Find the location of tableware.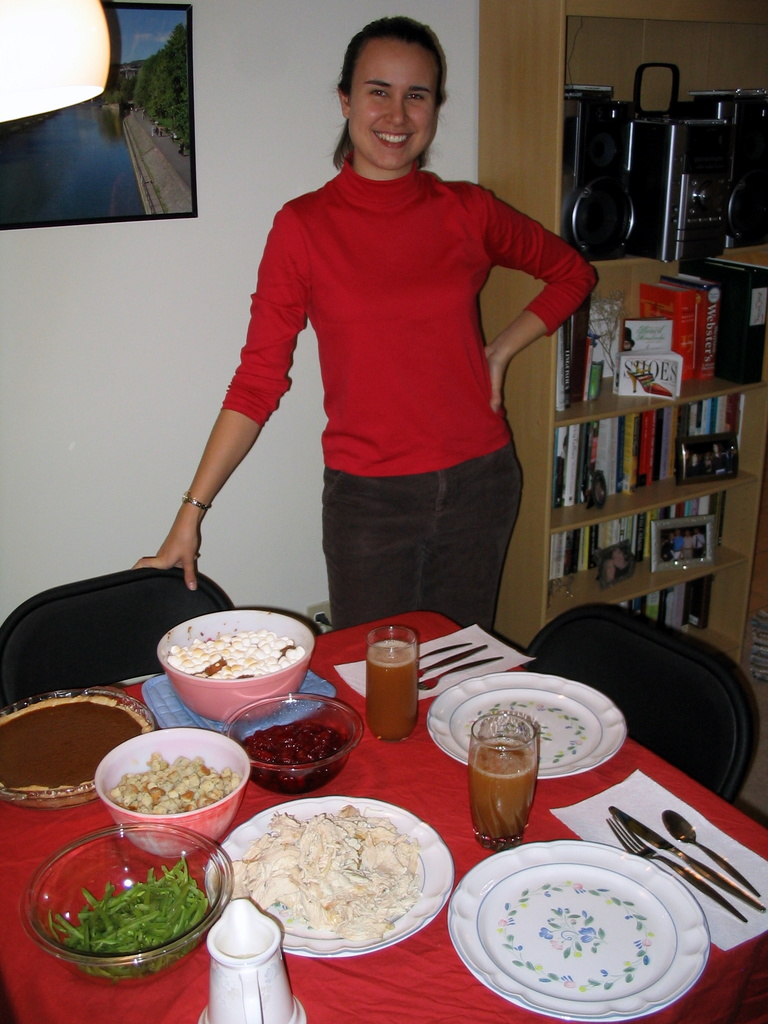
Location: 362, 620, 431, 743.
